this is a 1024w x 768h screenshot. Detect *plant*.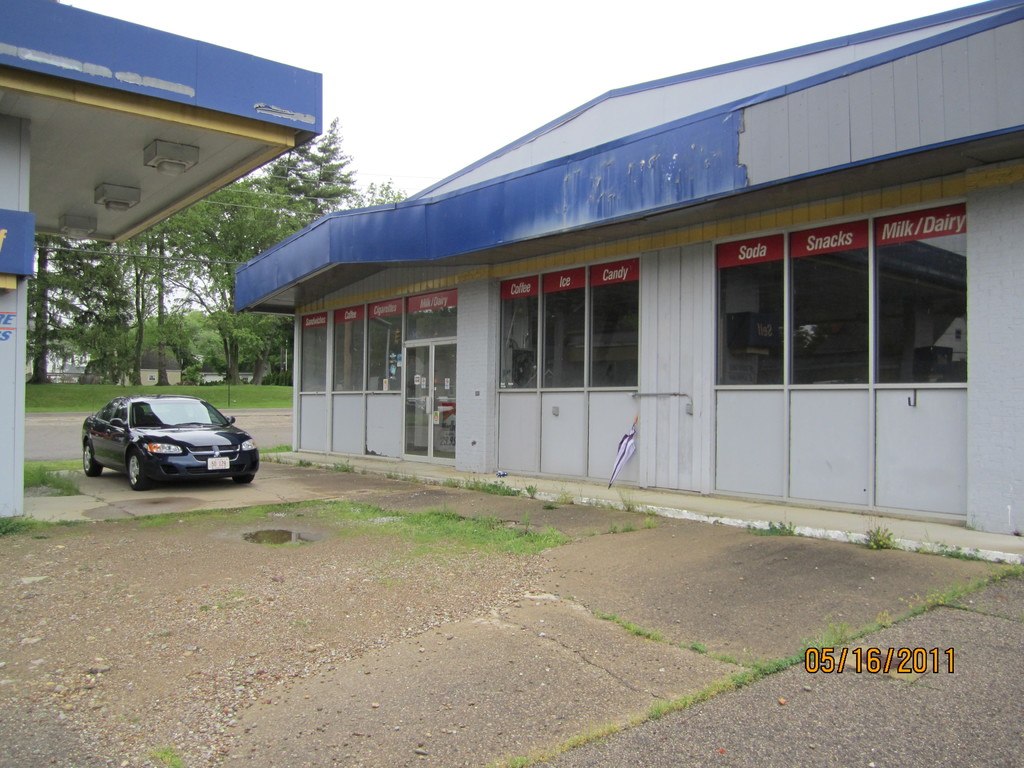
748/515/800/540.
